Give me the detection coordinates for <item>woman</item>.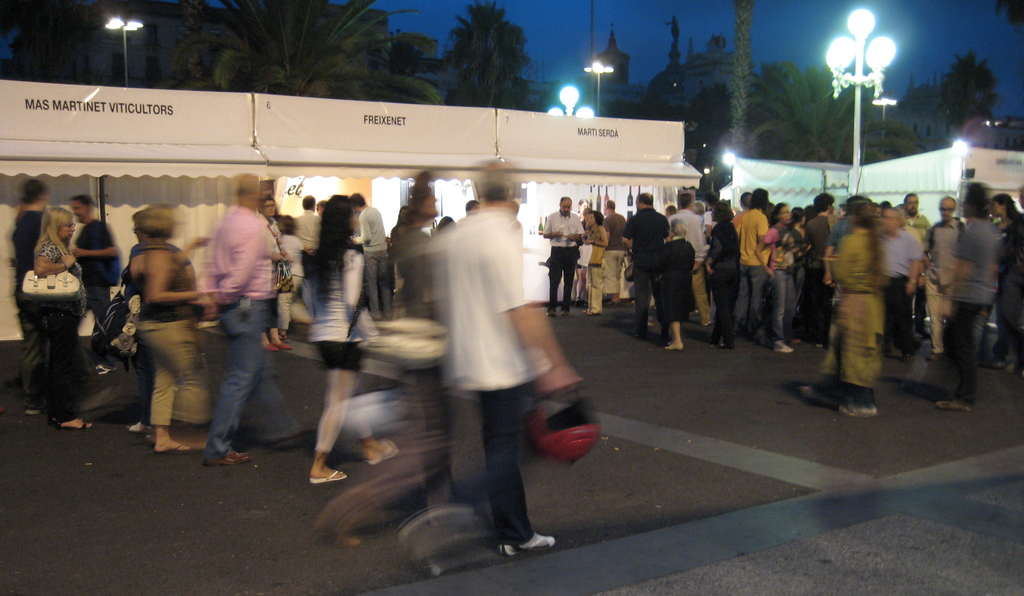
box=[135, 203, 208, 451].
